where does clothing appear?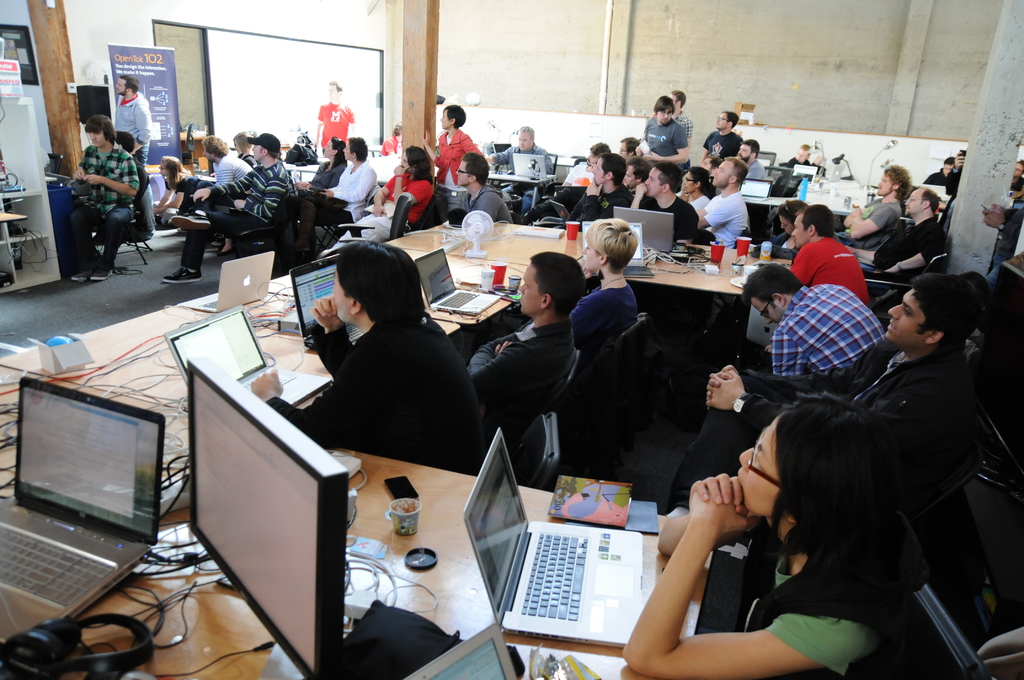
Appears at 317, 99, 358, 150.
